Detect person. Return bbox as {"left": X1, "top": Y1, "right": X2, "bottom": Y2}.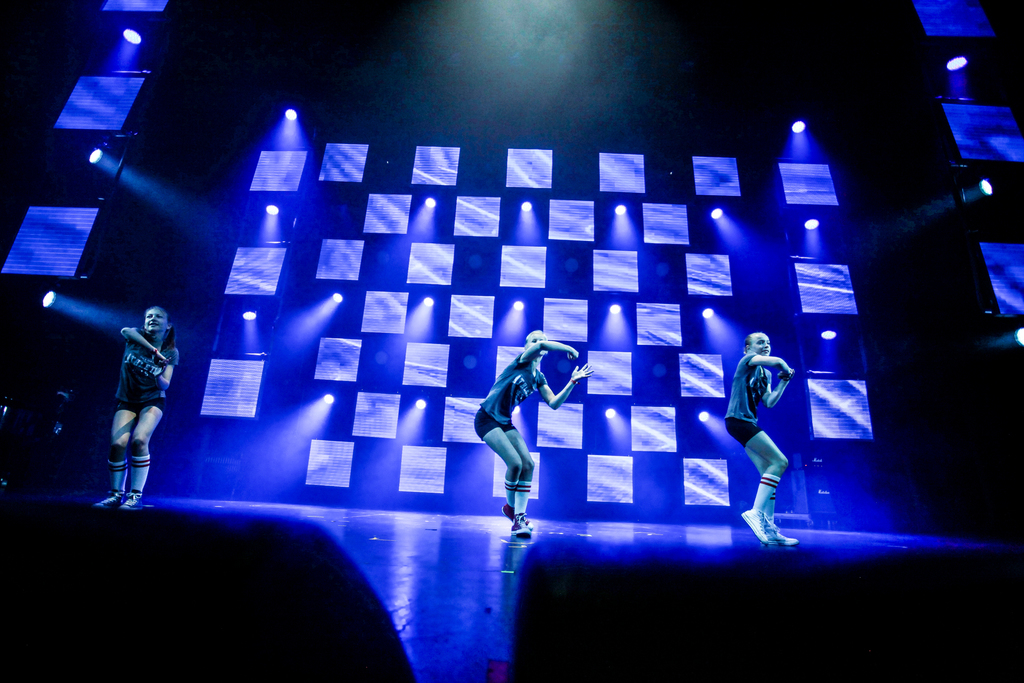
{"left": 94, "top": 306, "right": 199, "bottom": 511}.
